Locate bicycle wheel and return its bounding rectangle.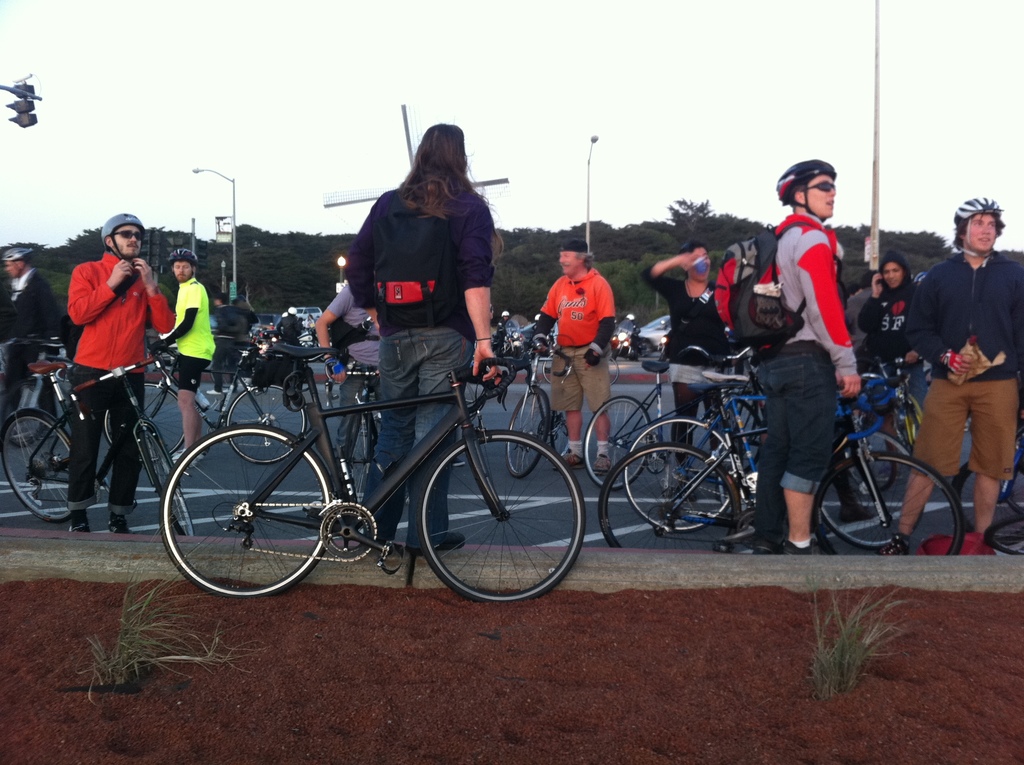
(580, 392, 650, 492).
